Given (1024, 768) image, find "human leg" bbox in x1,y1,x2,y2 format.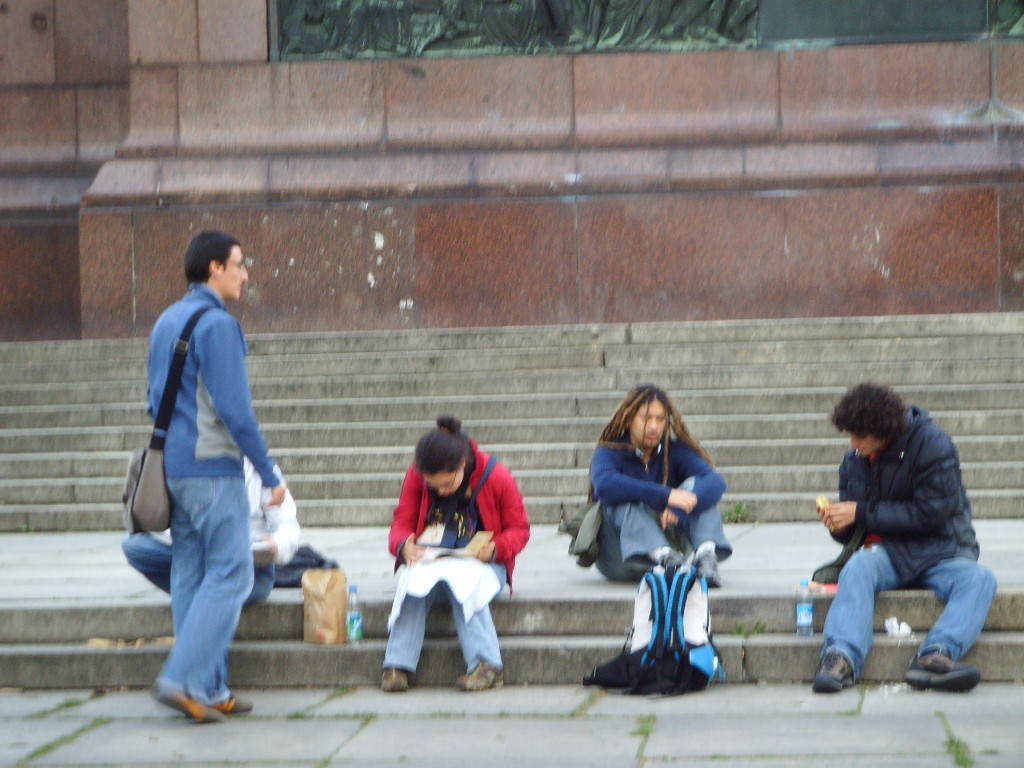
167,489,248,711.
